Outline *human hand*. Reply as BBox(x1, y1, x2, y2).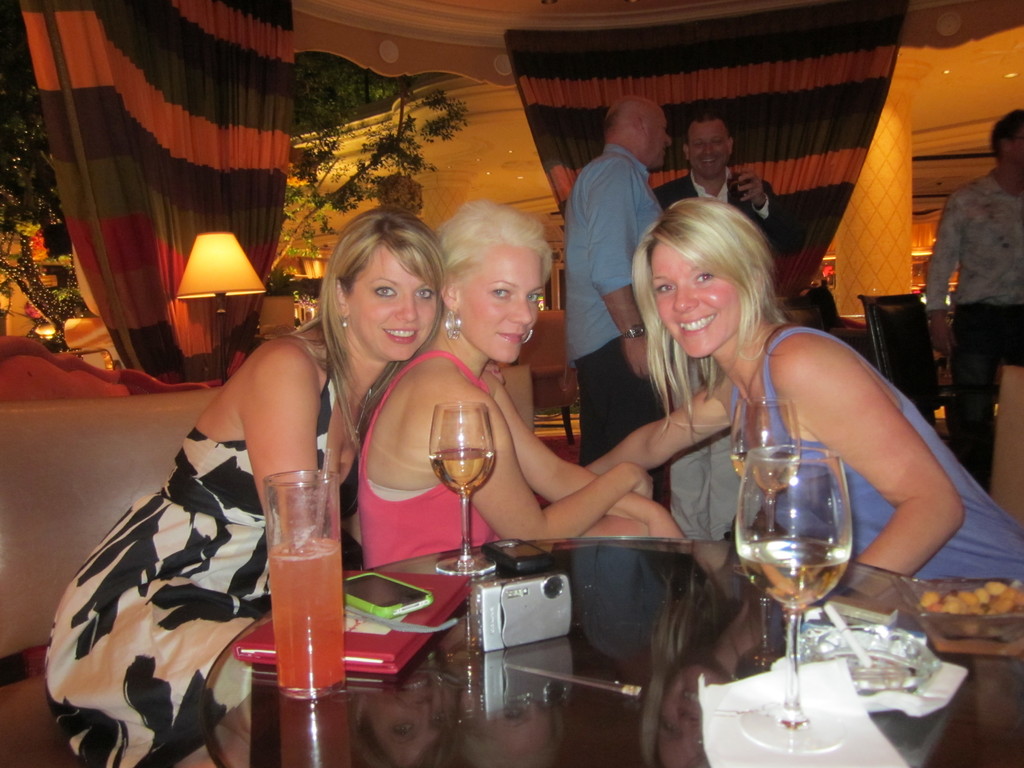
BBox(646, 509, 685, 539).
